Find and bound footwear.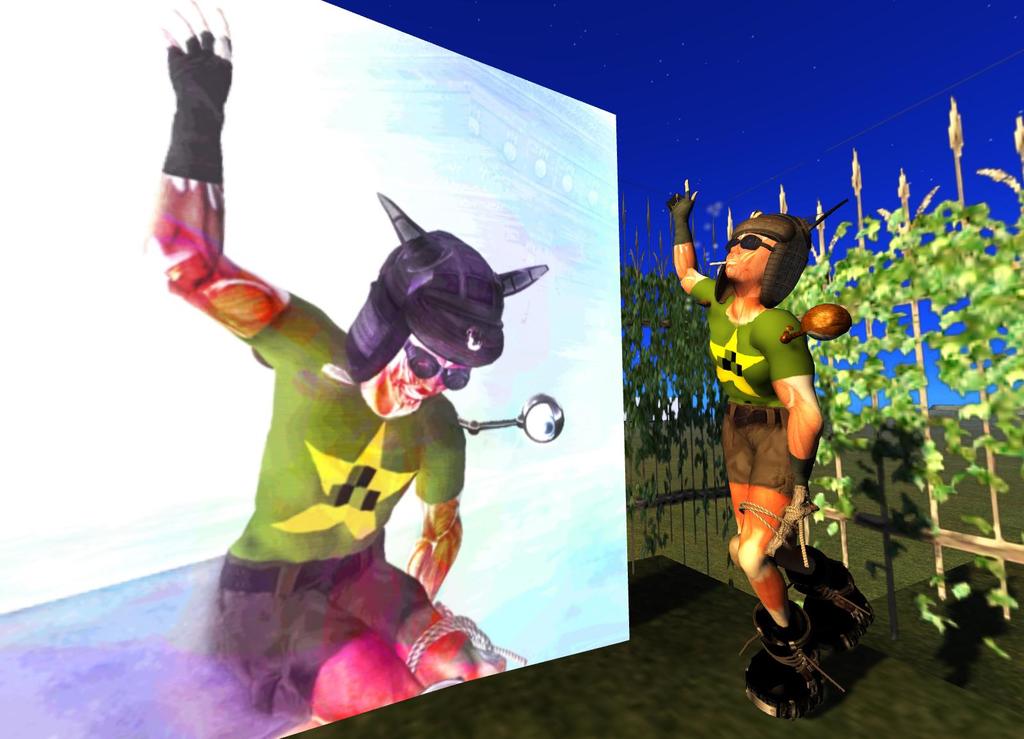
Bound: 740, 595, 840, 715.
